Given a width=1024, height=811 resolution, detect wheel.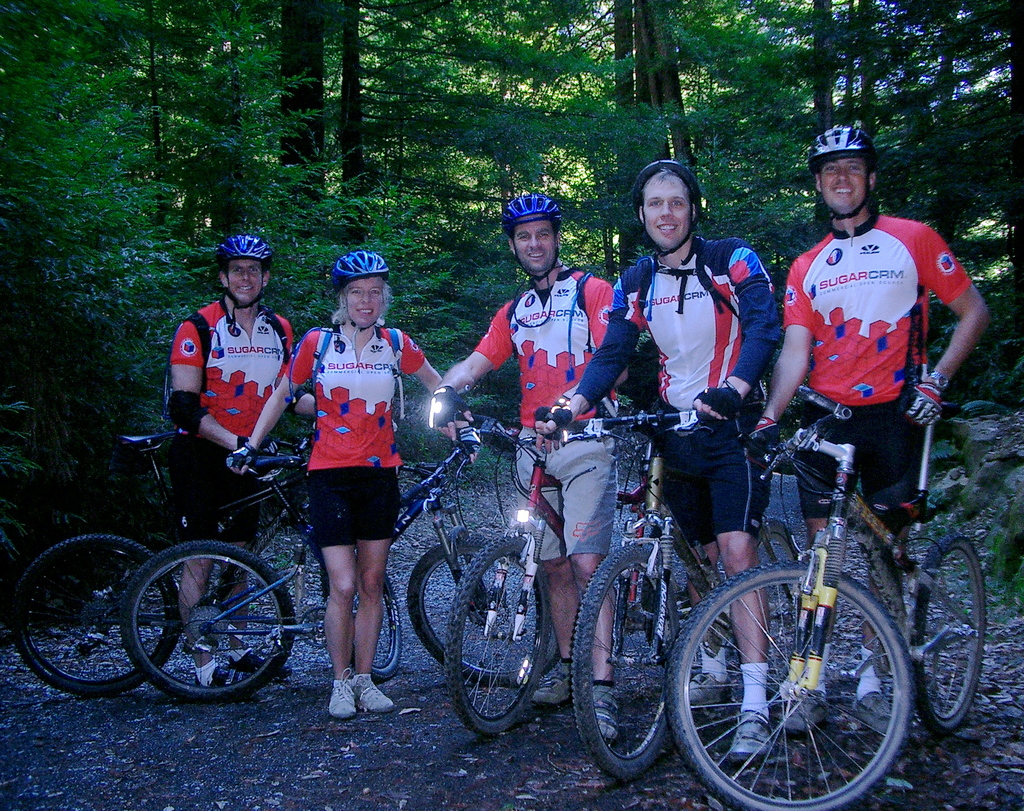
[10, 534, 188, 697].
